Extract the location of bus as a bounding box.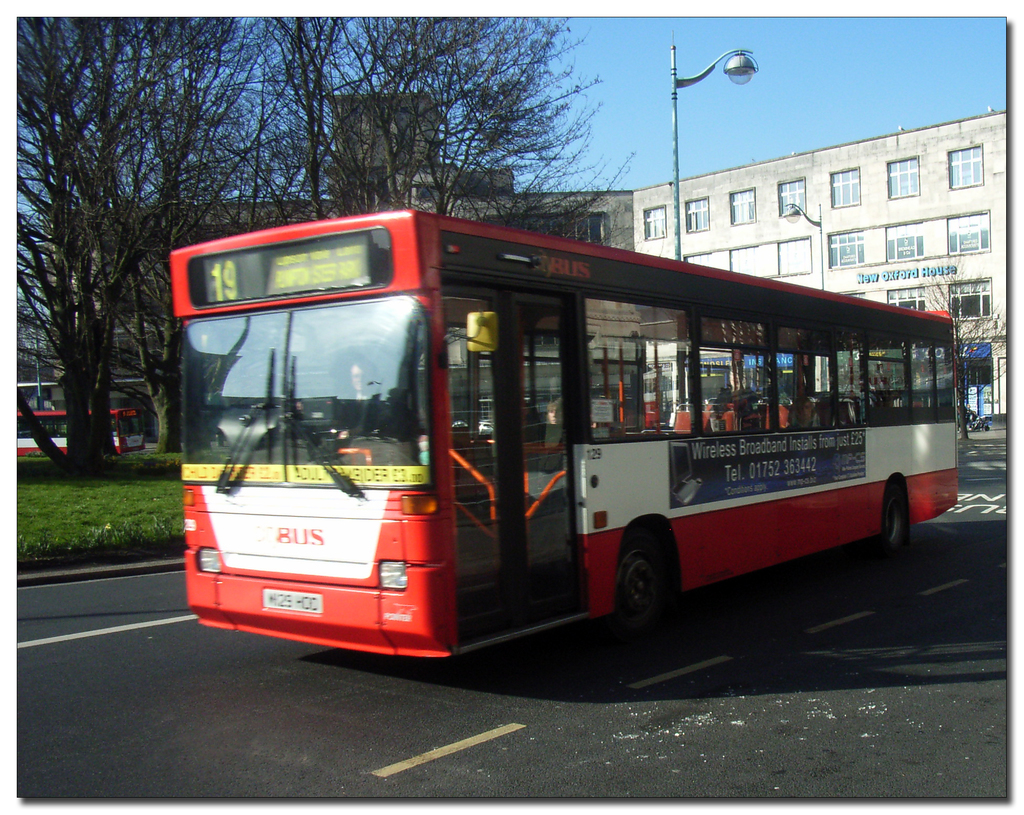
x1=12 y1=403 x2=148 y2=457.
